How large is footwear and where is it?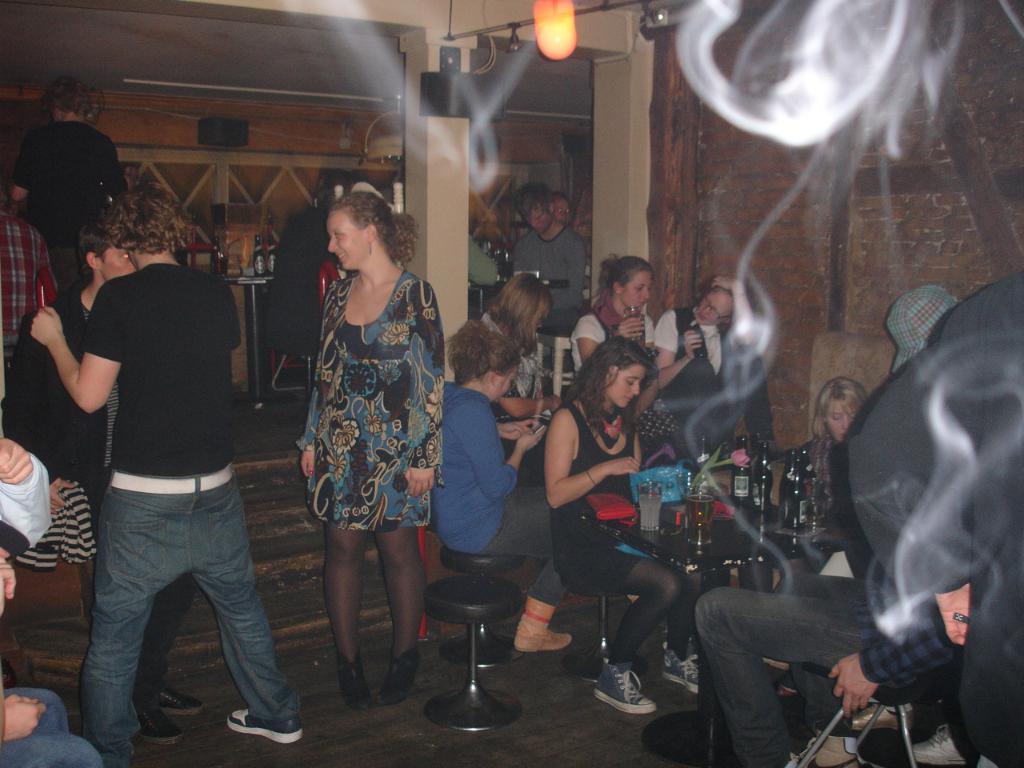
Bounding box: [589,652,662,737].
